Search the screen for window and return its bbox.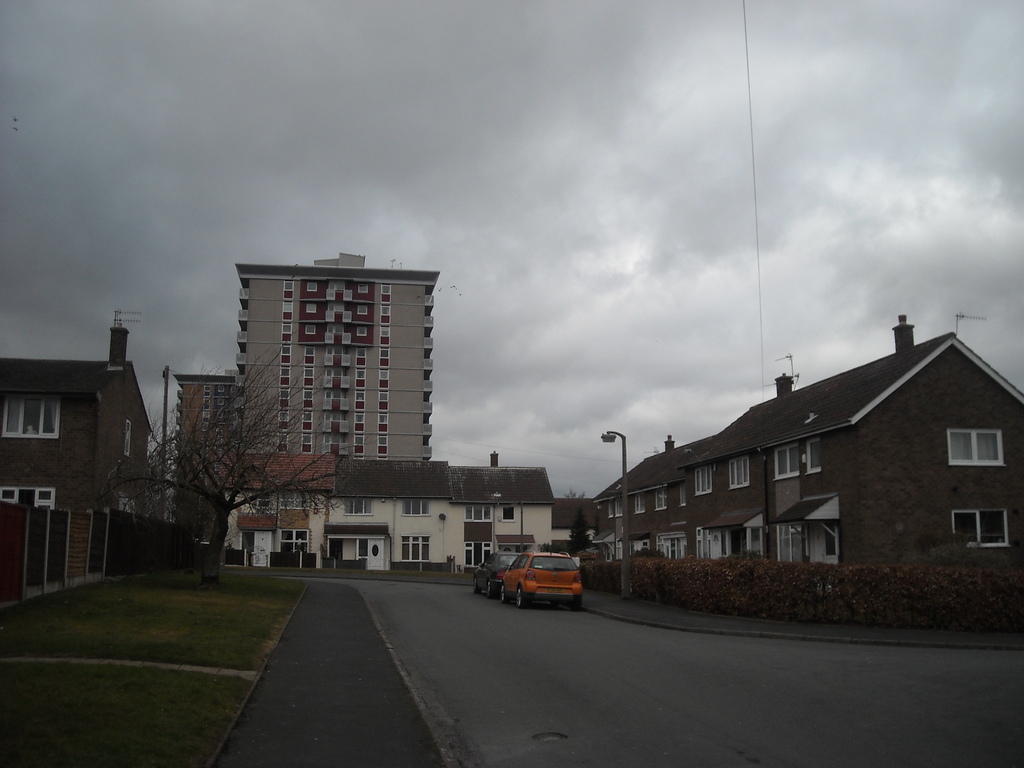
Found: detection(460, 497, 495, 524).
